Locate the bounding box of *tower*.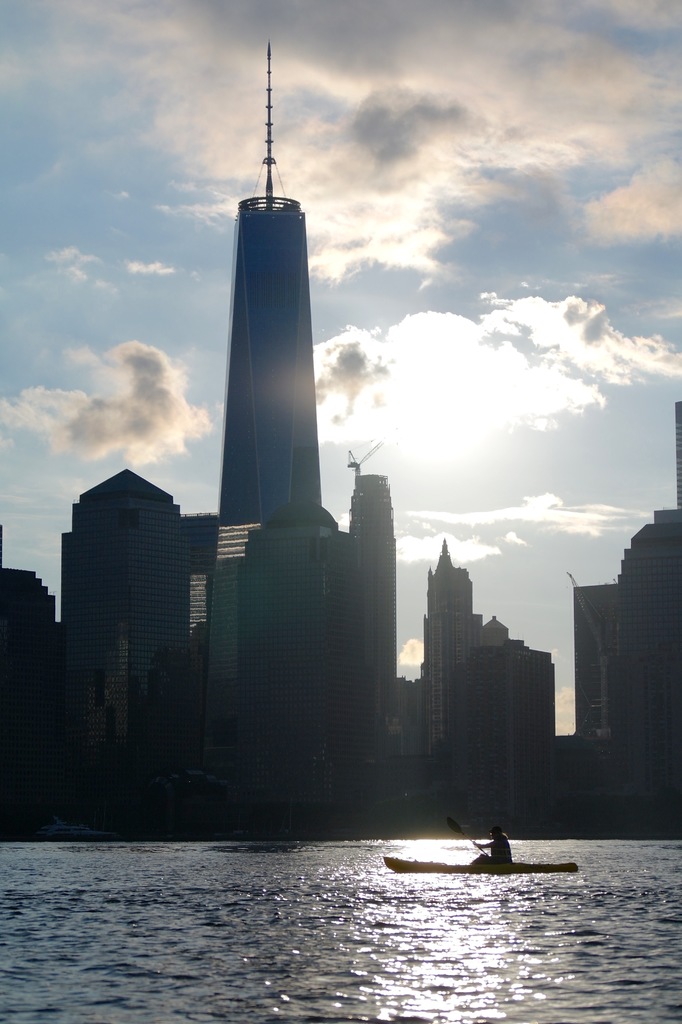
Bounding box: region(217, 42, 319, 535).
